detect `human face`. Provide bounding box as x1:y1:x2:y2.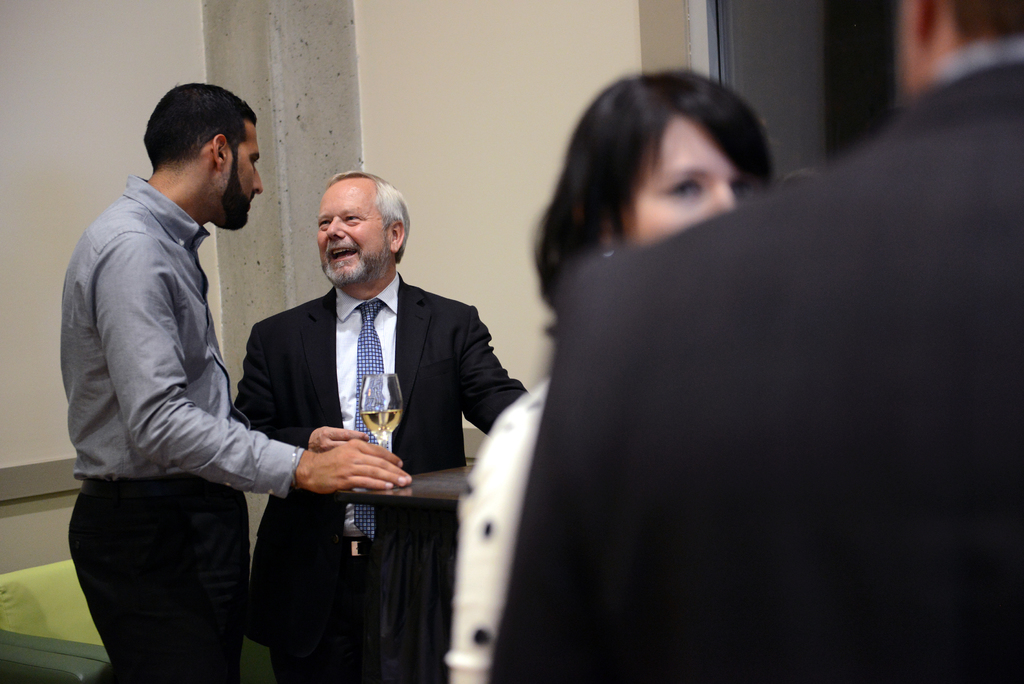
225:126:261:230.
